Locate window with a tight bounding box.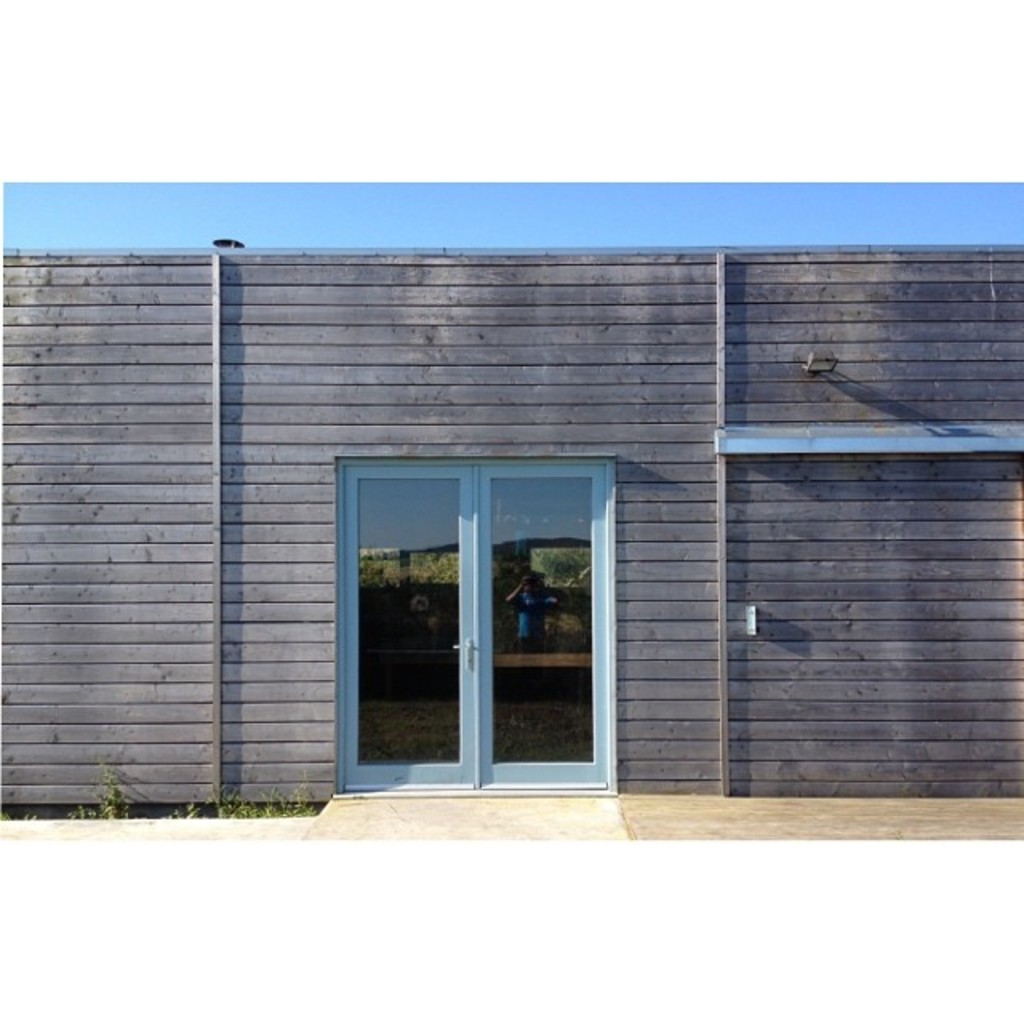
<box>328,429,626,797</box>.
